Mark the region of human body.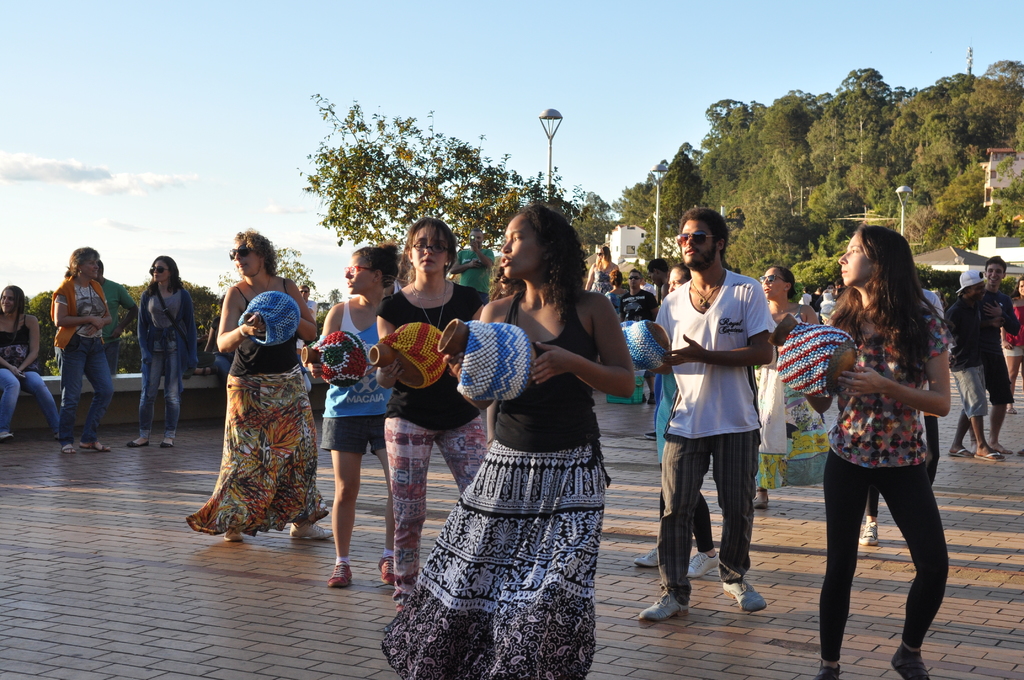
Region: 186,278,336,543.
